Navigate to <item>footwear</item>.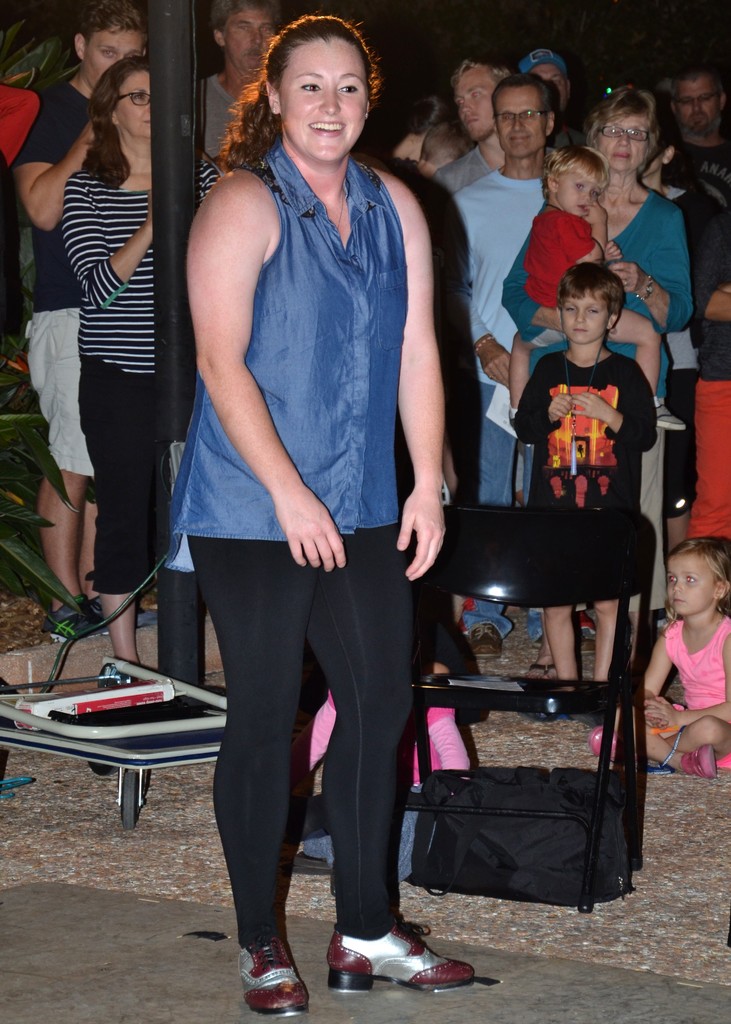
Navigation target: 679,746,712,785.
